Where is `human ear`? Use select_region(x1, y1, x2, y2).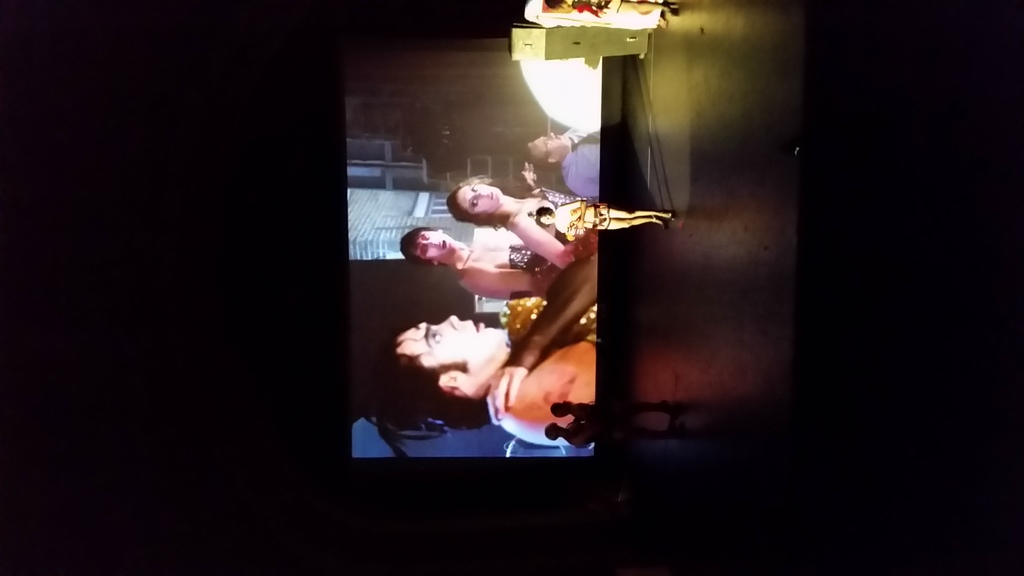
select_region(429, 259, 438, 266).
